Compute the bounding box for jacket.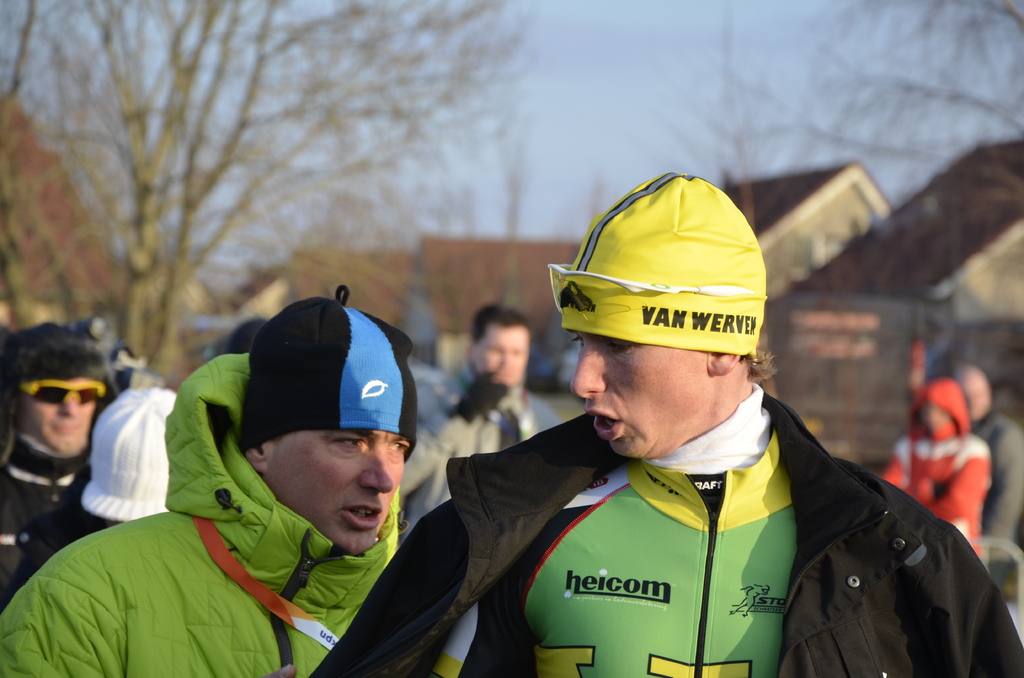
{"left": 376, "top": 269, "right": 969, "bottom": 677}.
